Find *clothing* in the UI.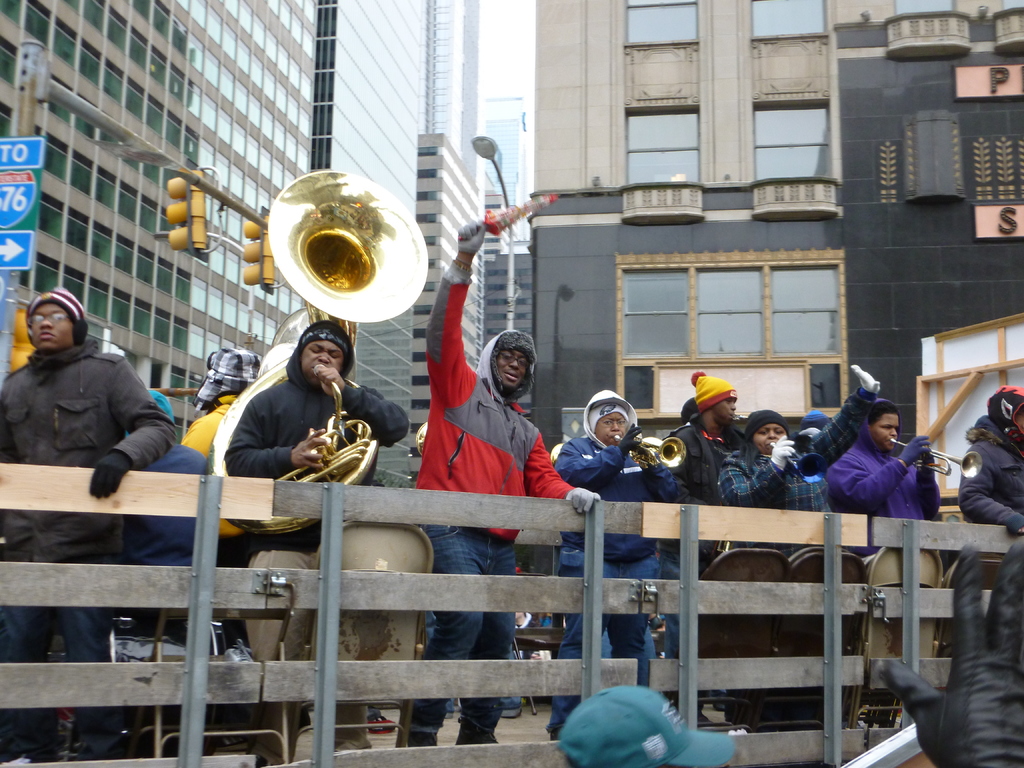
UI element at [122,442,213,662].
